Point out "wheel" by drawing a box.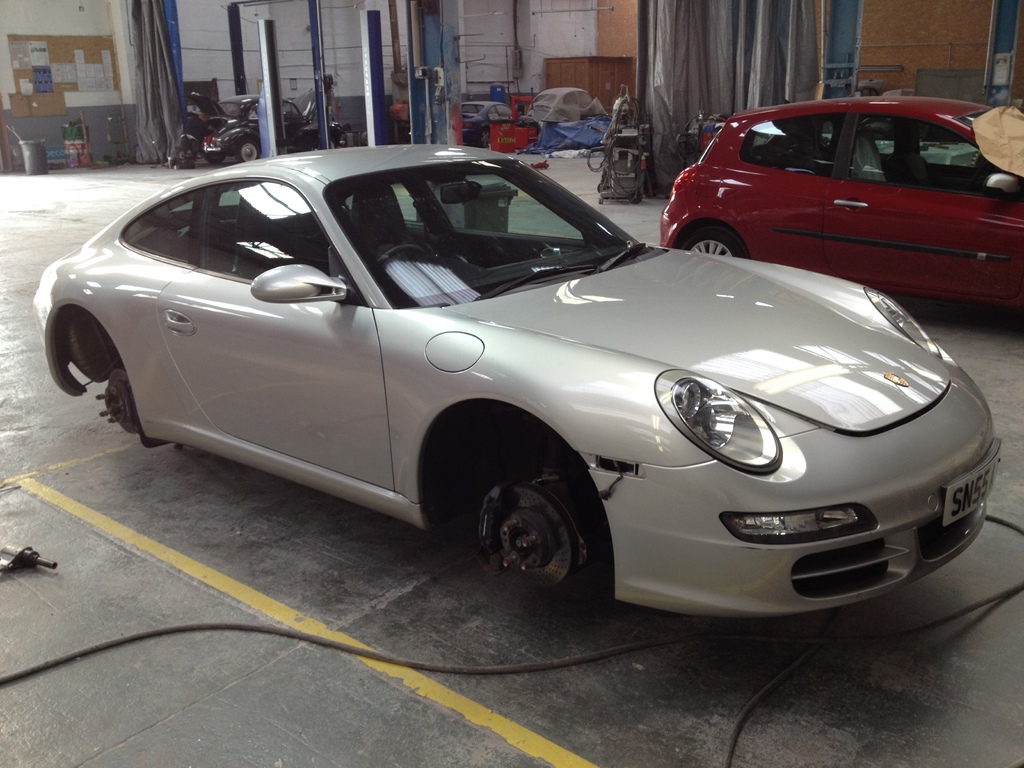
[x1=236, y1=140, x2=259, y2=161].
